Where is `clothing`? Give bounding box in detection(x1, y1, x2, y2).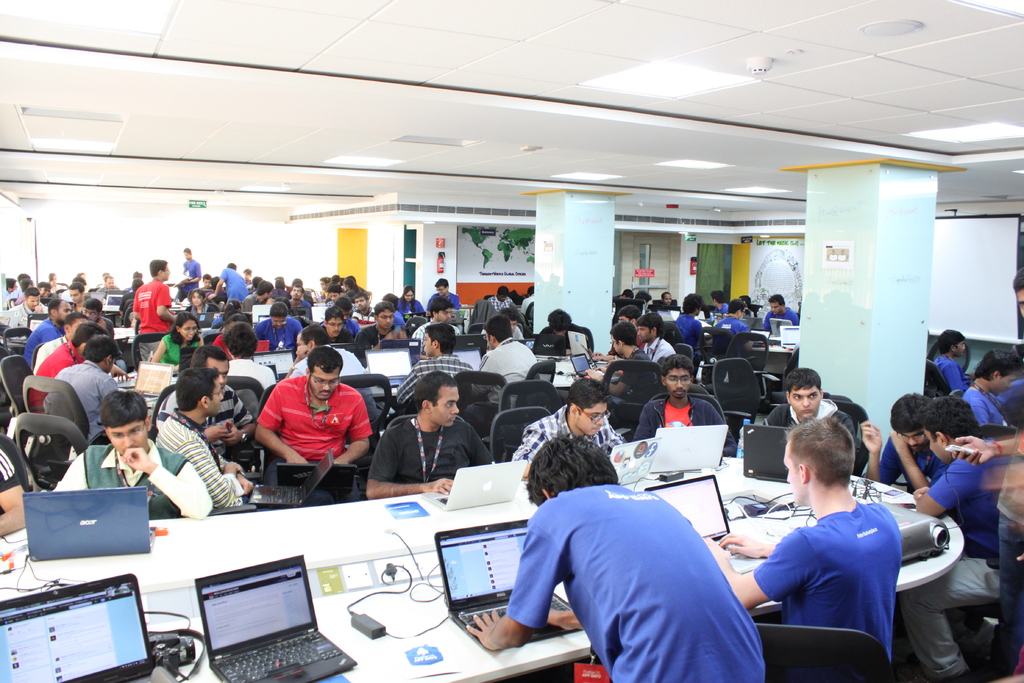
detection(345, 315, 360, 336).
